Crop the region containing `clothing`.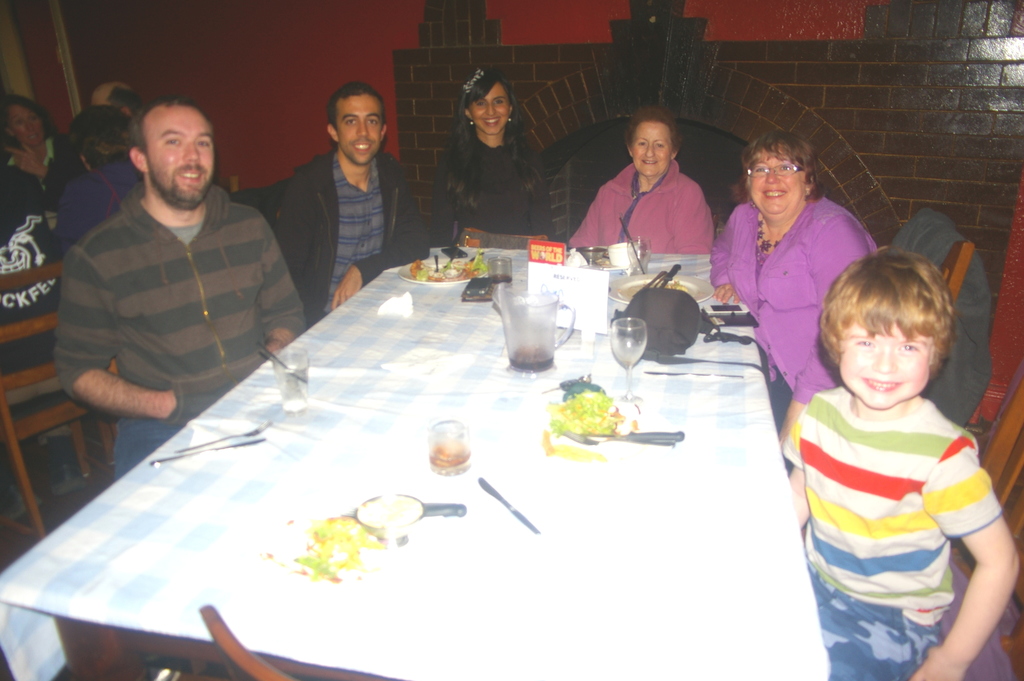
Crop region: left=57, top=160, right=133, bottom=245.
